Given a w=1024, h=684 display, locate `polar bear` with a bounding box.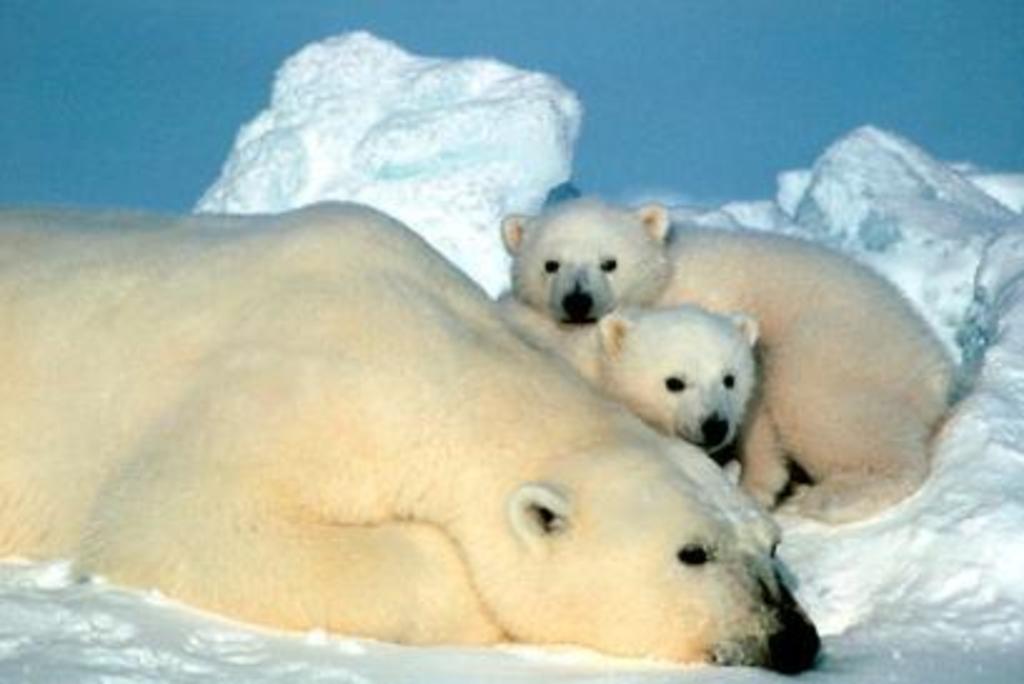
Located: (496,193,964,529).
